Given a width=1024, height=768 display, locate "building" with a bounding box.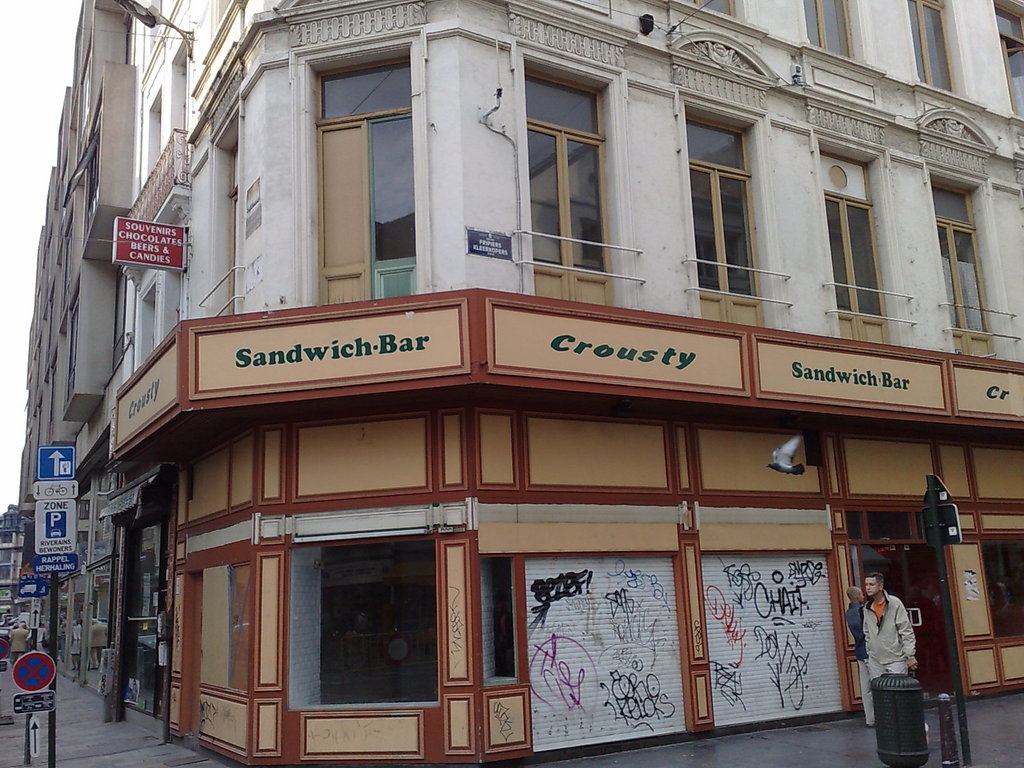
Located: <bbox>3, 0, 132, 679</bbox>.
